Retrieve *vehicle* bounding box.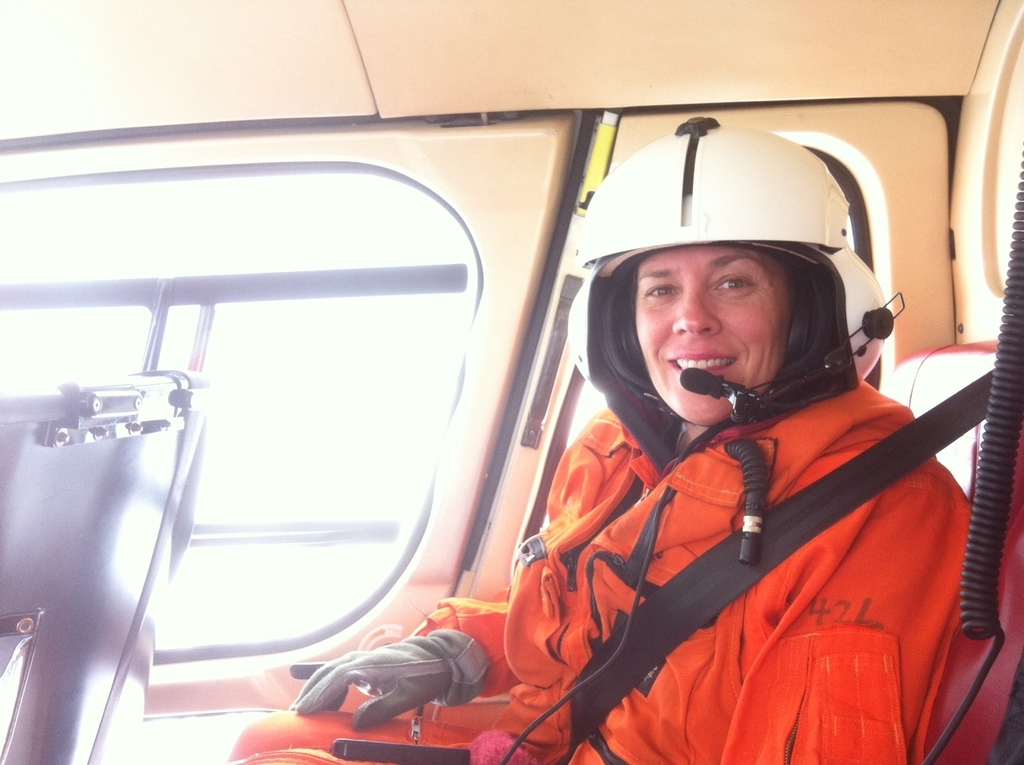
Bounding box: [x1=0, y1=0, x2=1023, y2=764].
